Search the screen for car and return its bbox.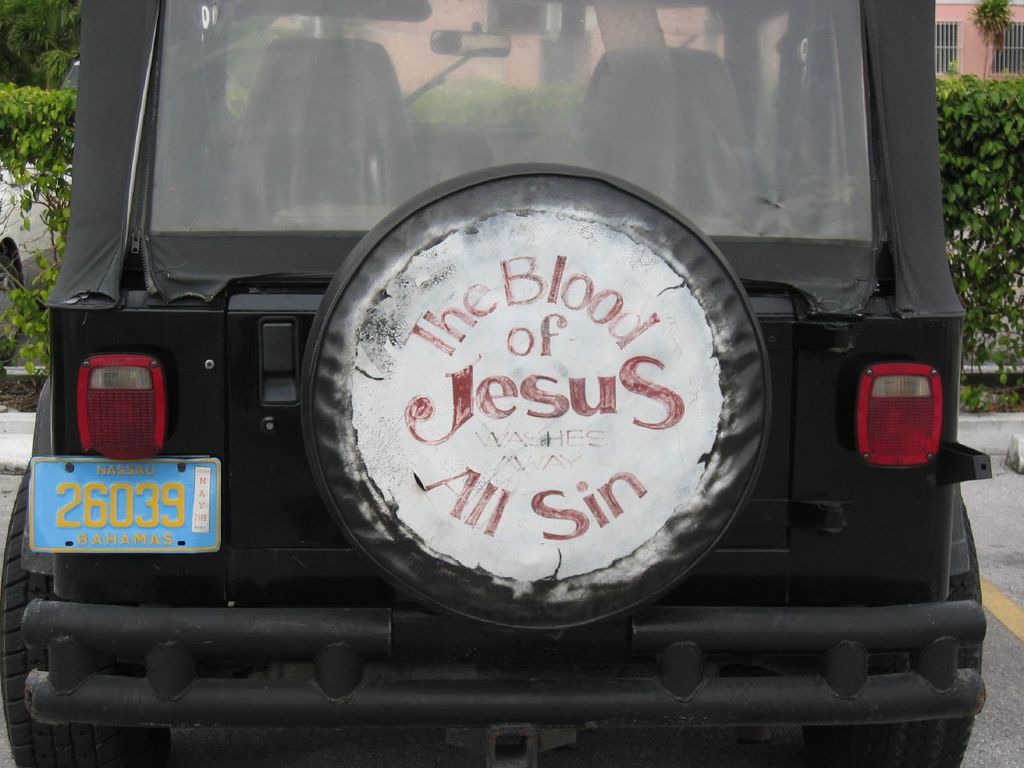
Found: l=0, t=0, r=987, b=767.
